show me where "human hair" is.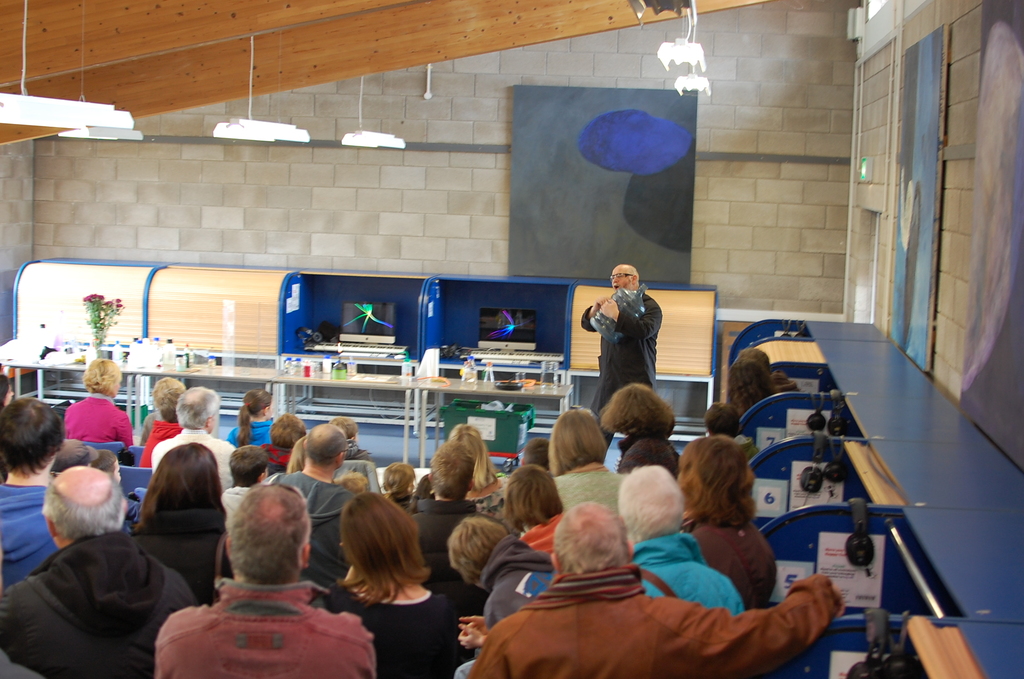
"human hair" is at locate(548, 407, 608, 472).
